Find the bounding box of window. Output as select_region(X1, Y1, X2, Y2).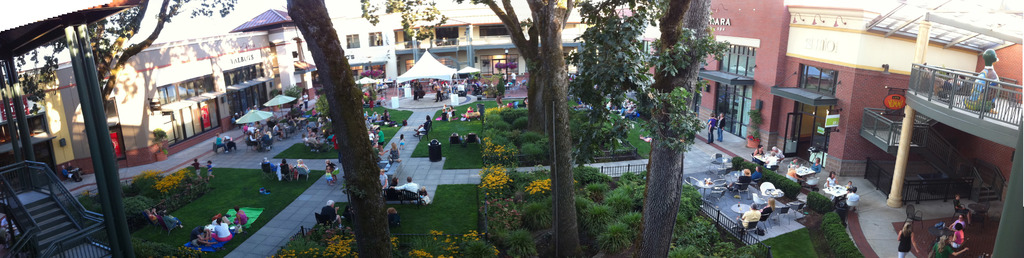
select_region(431, 27, 456, 46).
